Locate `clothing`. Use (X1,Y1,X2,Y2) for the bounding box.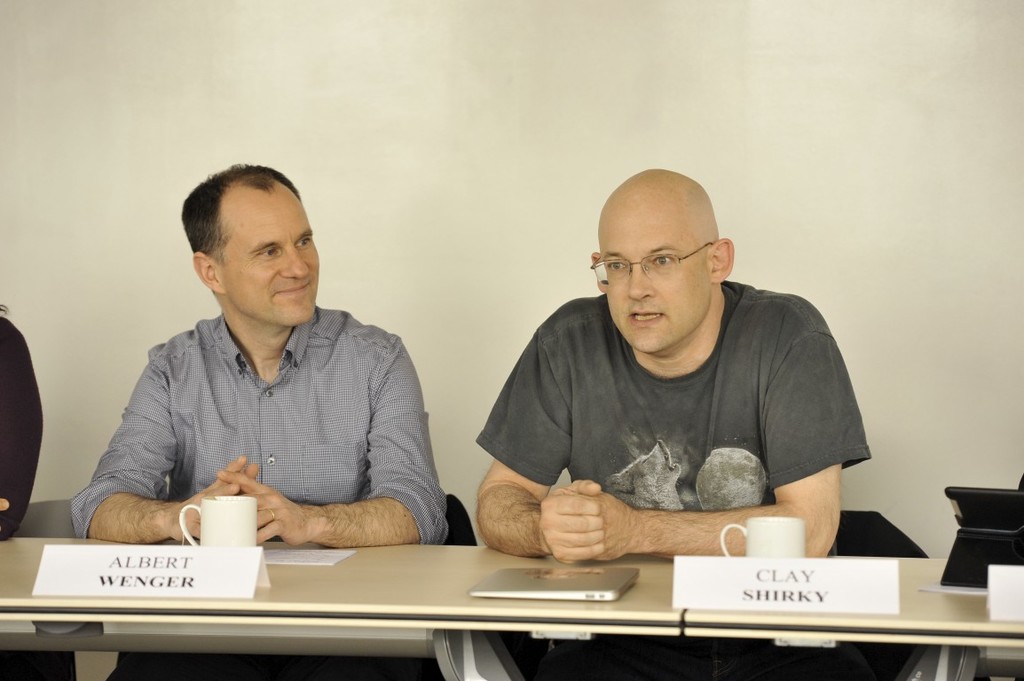
(86,255,456,565).
